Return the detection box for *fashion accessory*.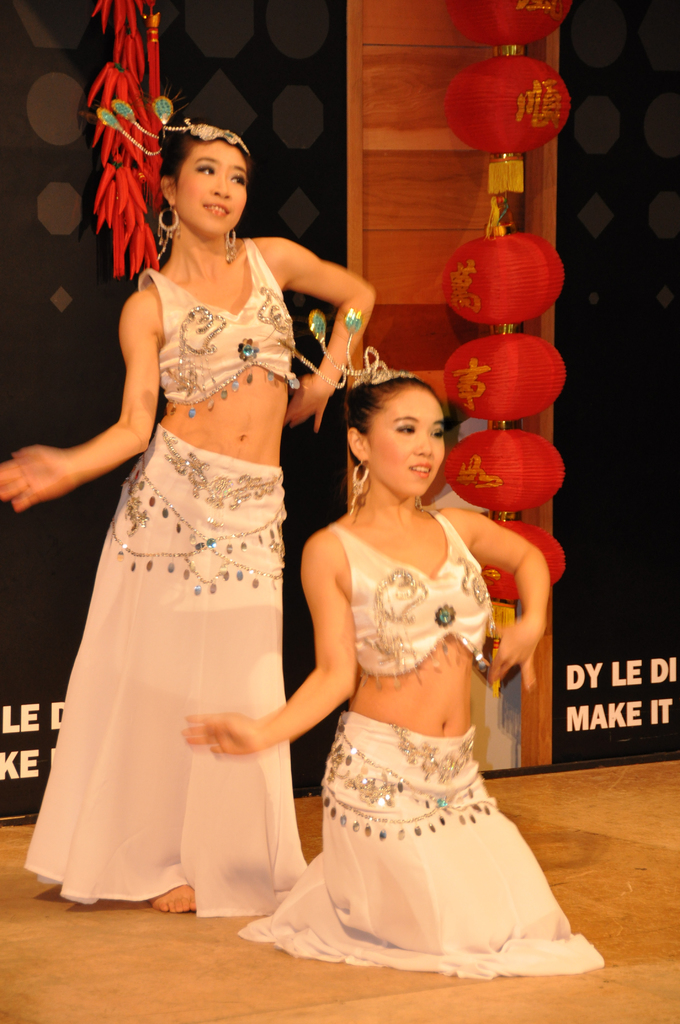
[left=227, top=225, right=238, bottom=260].
